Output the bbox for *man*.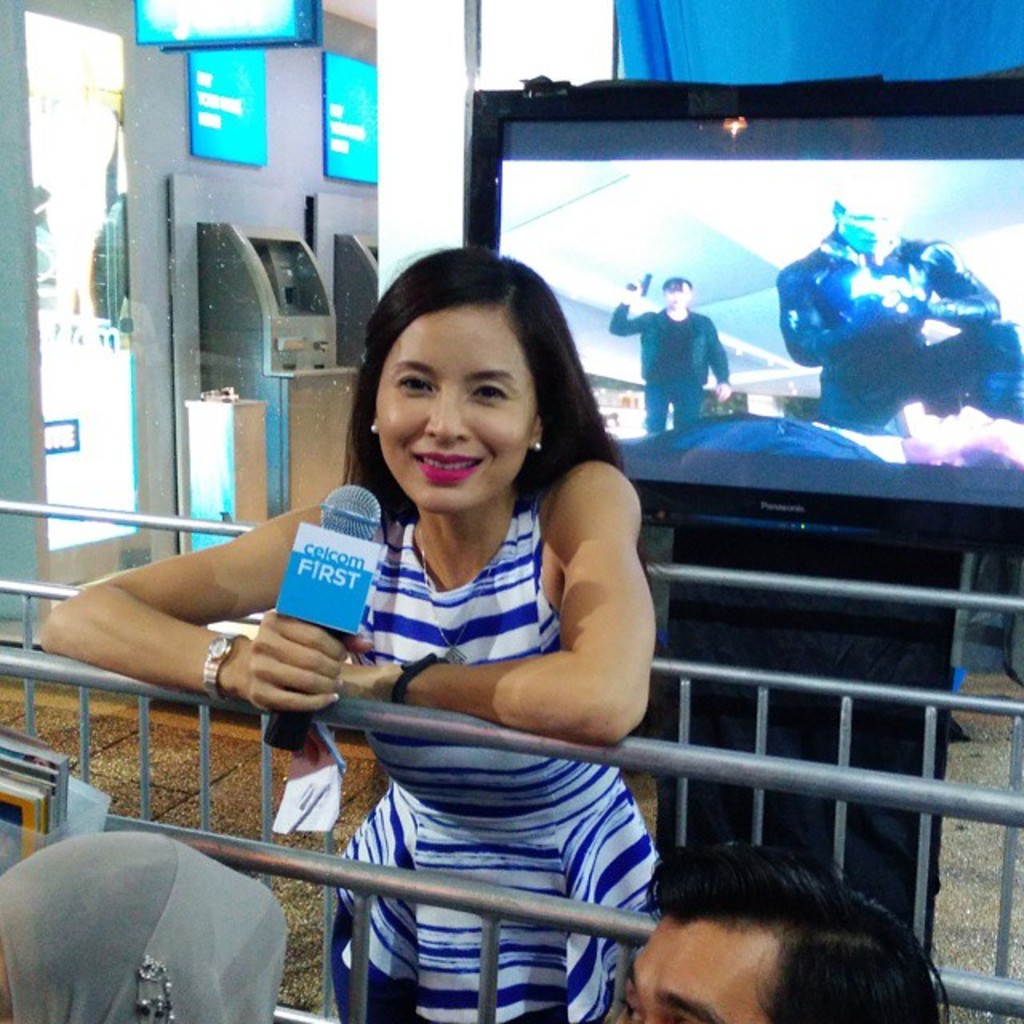
[x1=773, y1=186, x2=1022, y2=446].
